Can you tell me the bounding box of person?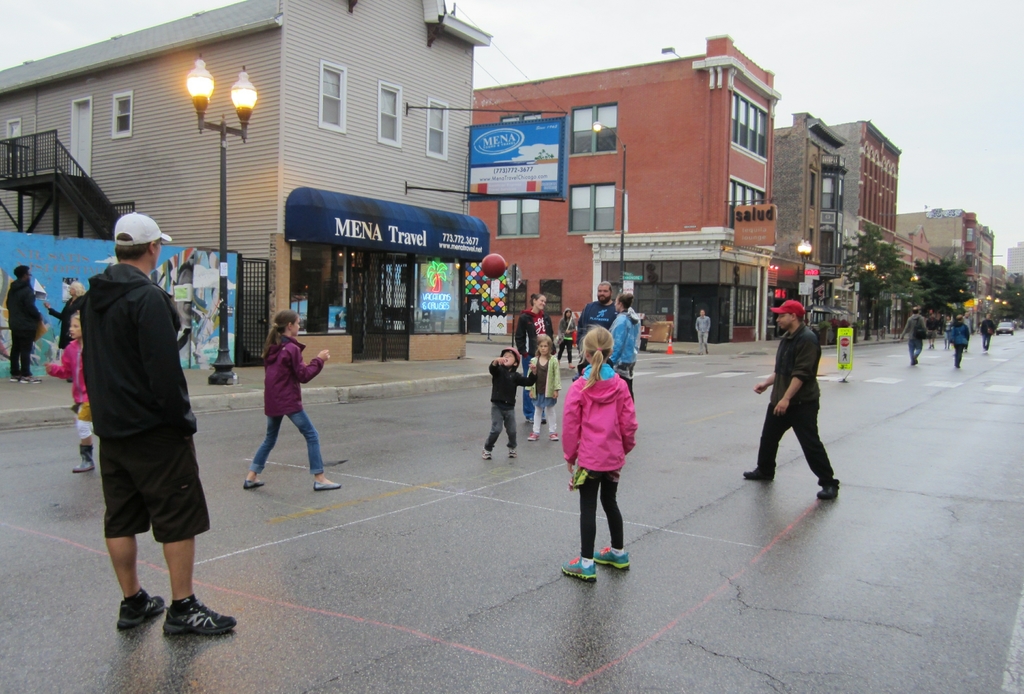
left=744, top=301, right=838, bottom=498.
